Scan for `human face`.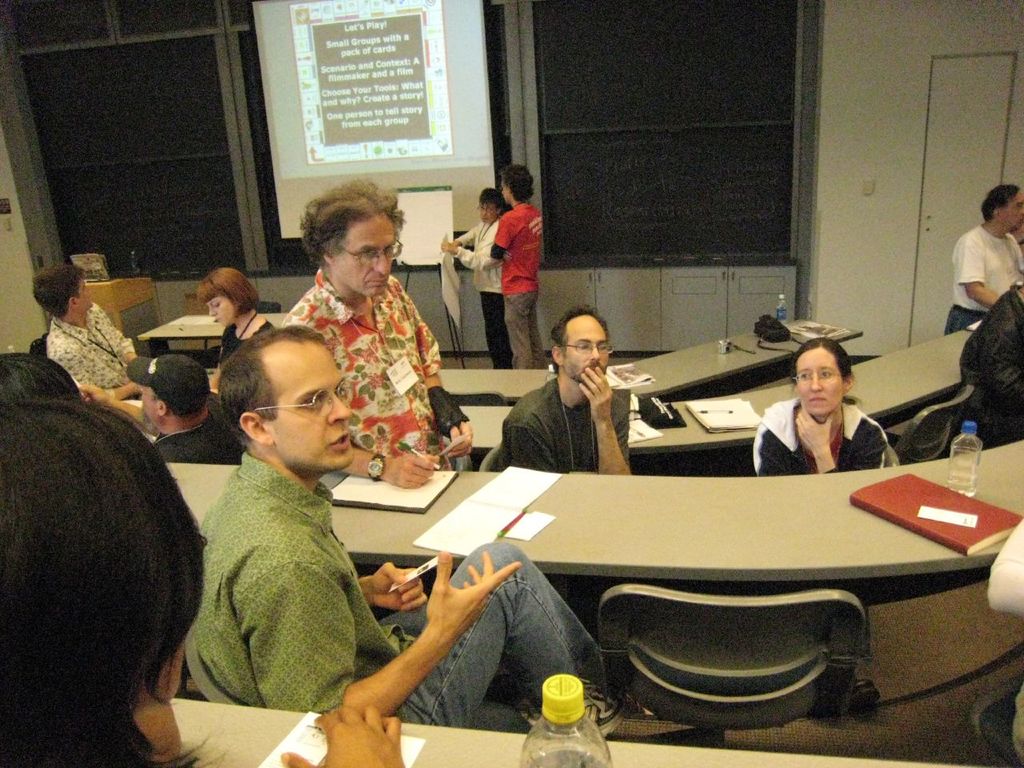
Scan result: region(334, 220, 398, 302).
